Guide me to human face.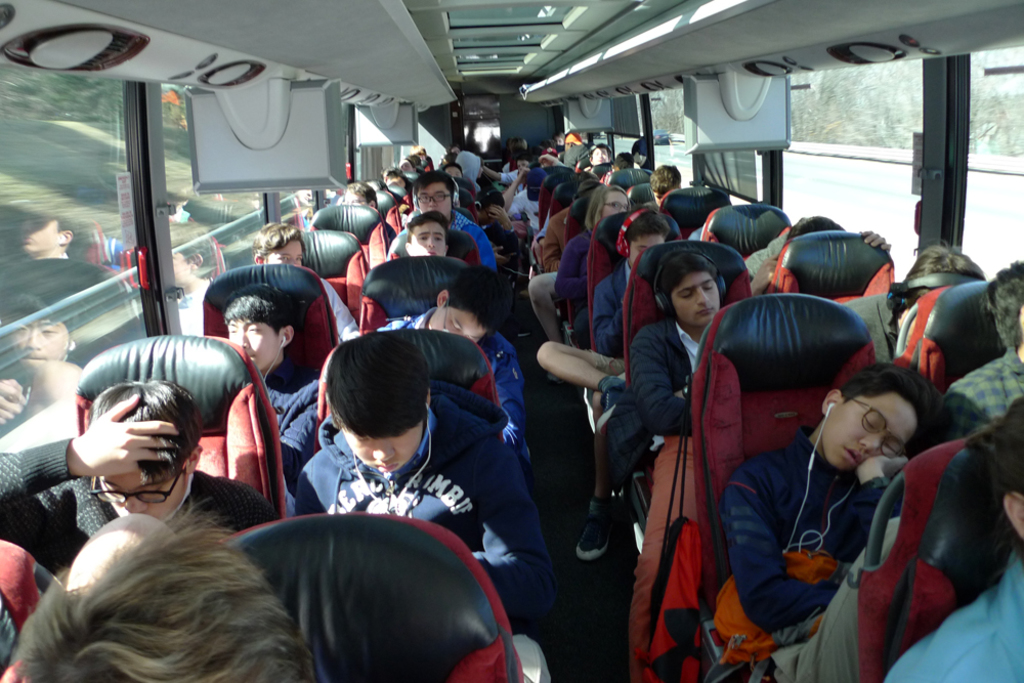
Guidance: region(266, 237, 298, 268).
